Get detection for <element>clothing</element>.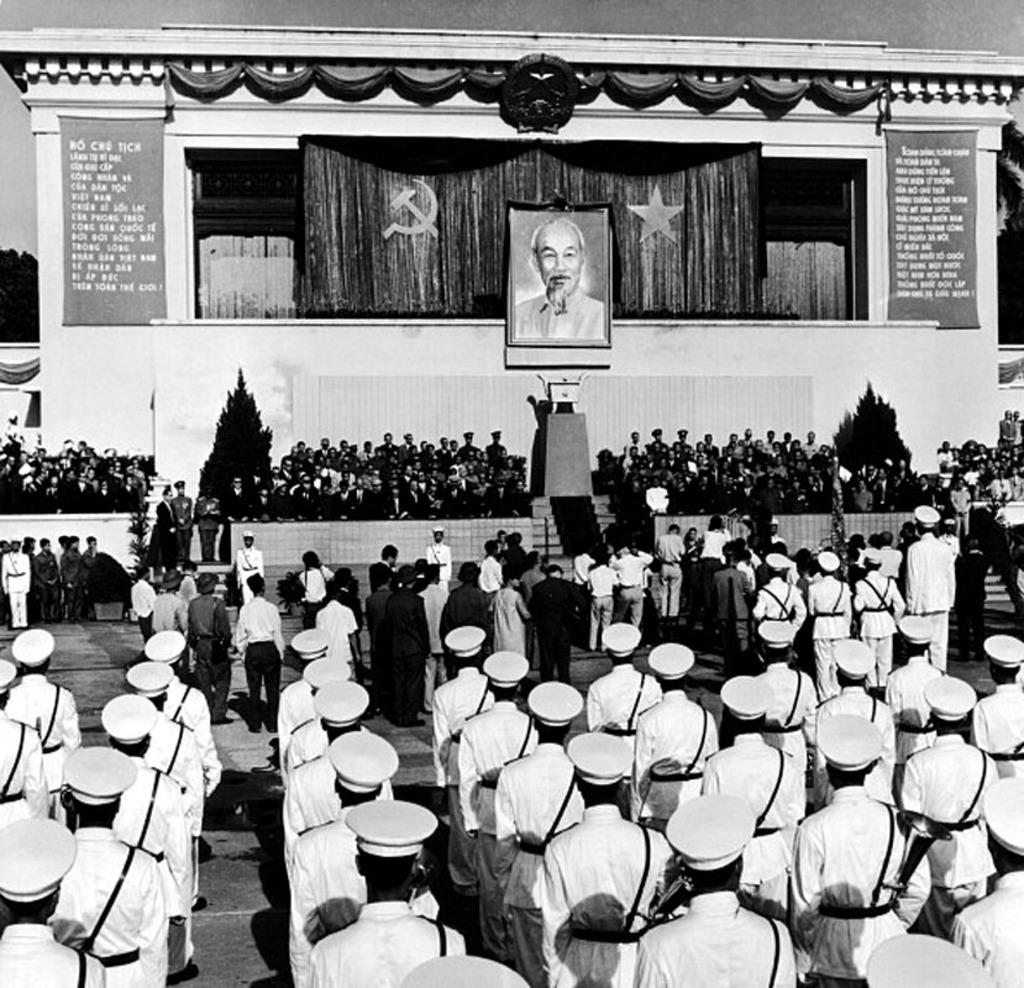
Detection: x1=899, y1=734, x2=1002, y2=932.
